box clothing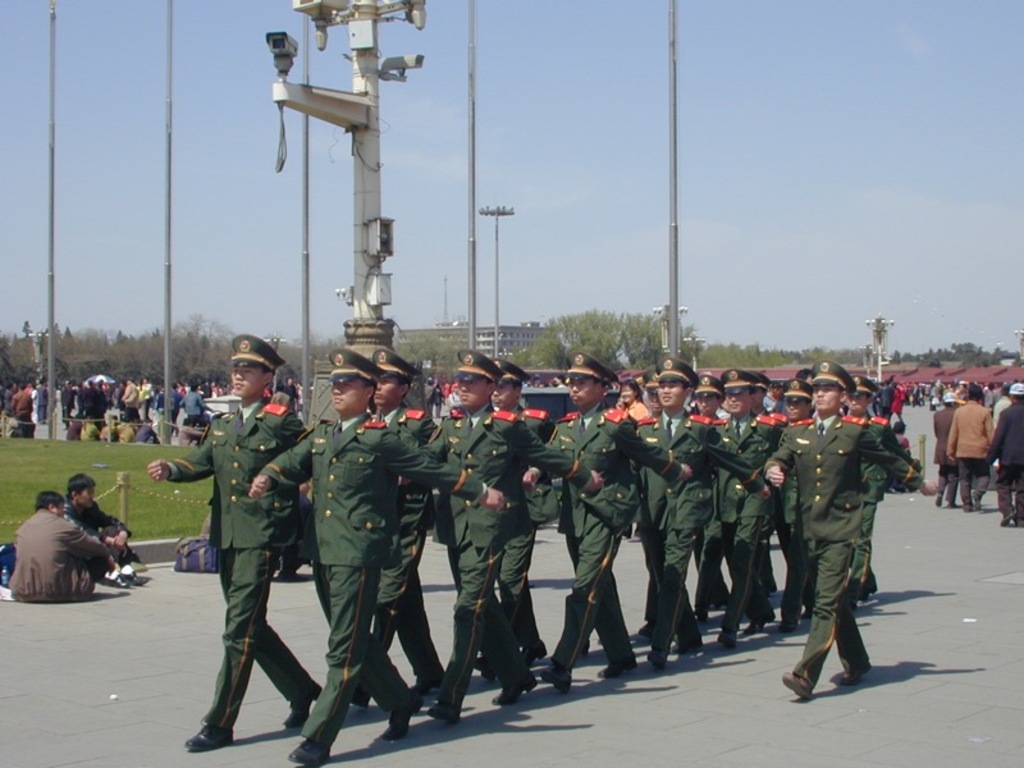
BBox(934, 407, 961, 507)
